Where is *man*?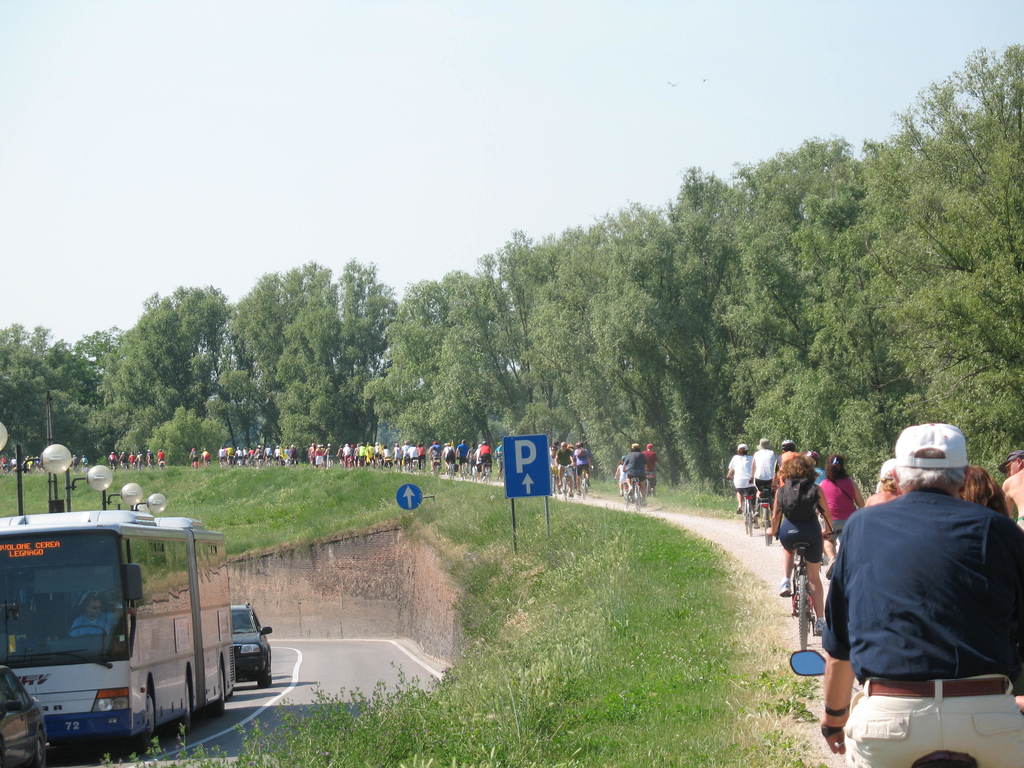
[69,591,134,654].
